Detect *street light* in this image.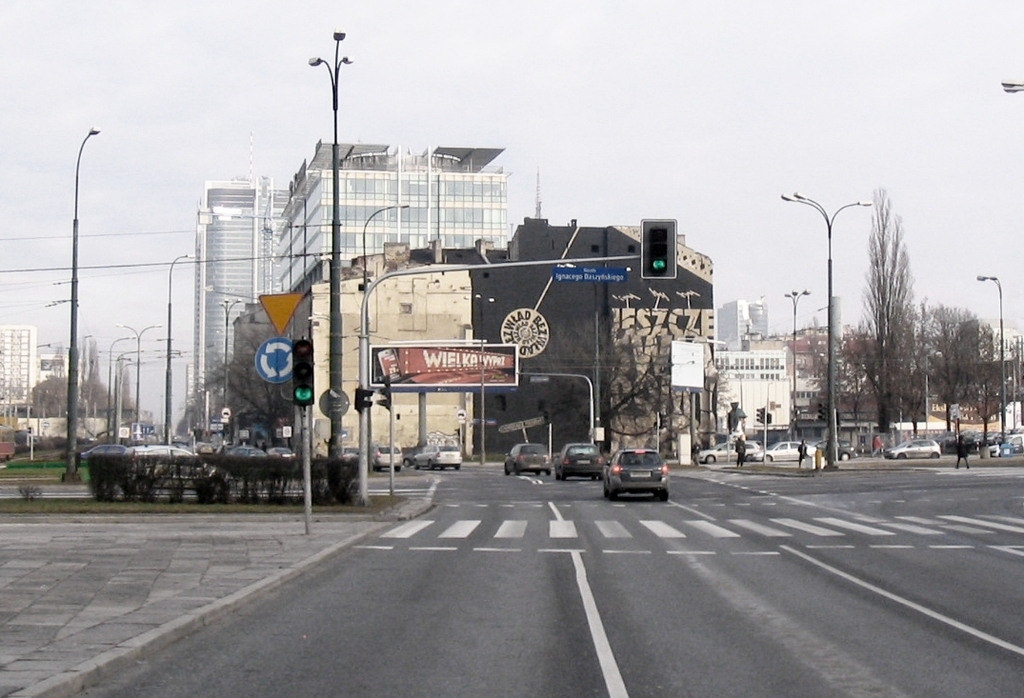
Detection: [x1=69, y1=129, x2=106, y2=479].
